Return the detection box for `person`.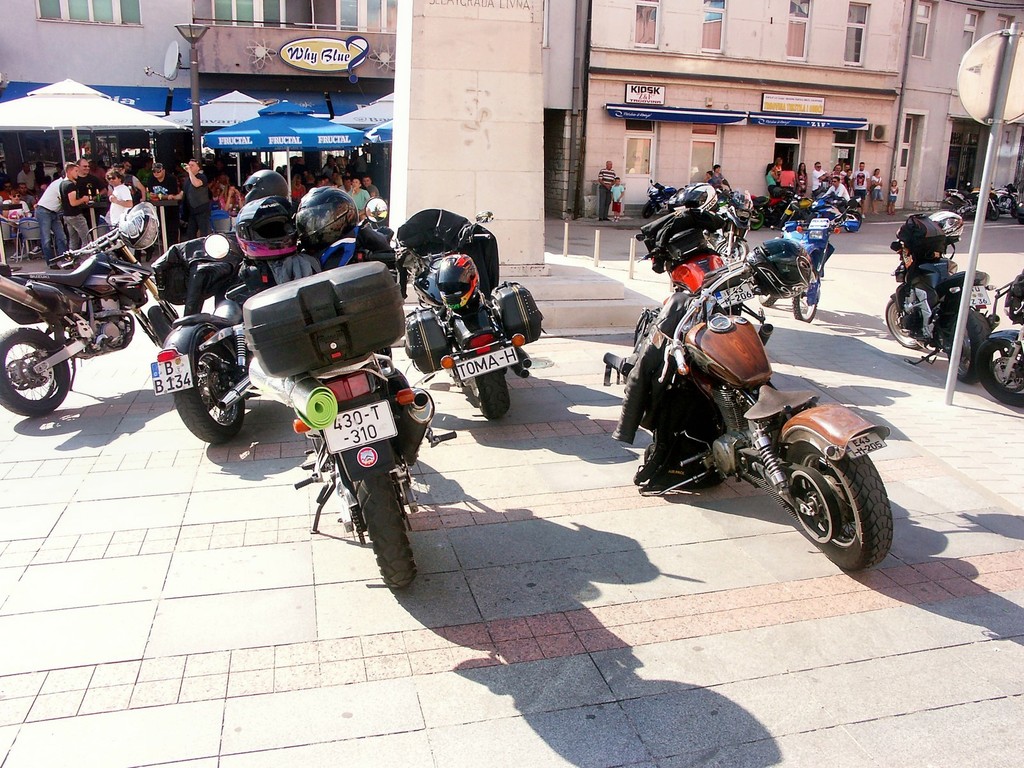
crop(776, 155, 786, 184).
